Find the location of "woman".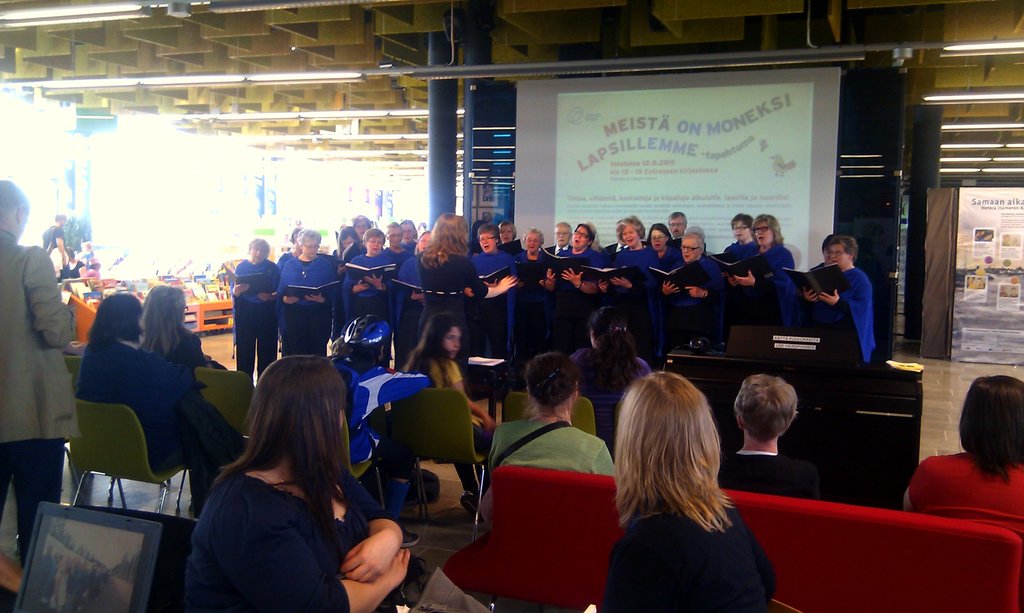
Location: crop(515, 228, 550, 370).
